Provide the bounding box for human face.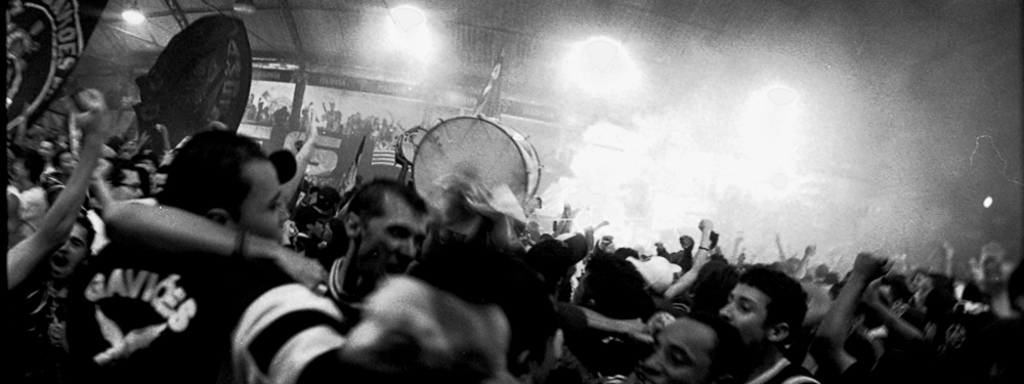
<region>646, 318, 717, 383</region>.
